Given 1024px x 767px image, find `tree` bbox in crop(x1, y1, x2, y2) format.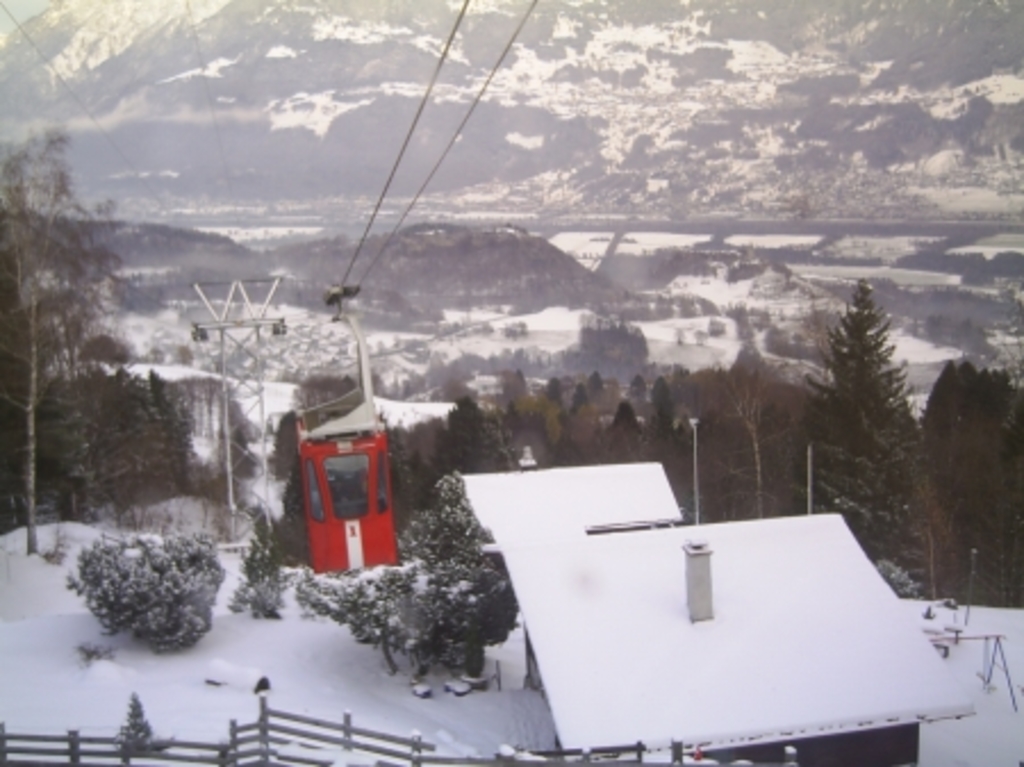
crop(801, 273, 933, 539).
